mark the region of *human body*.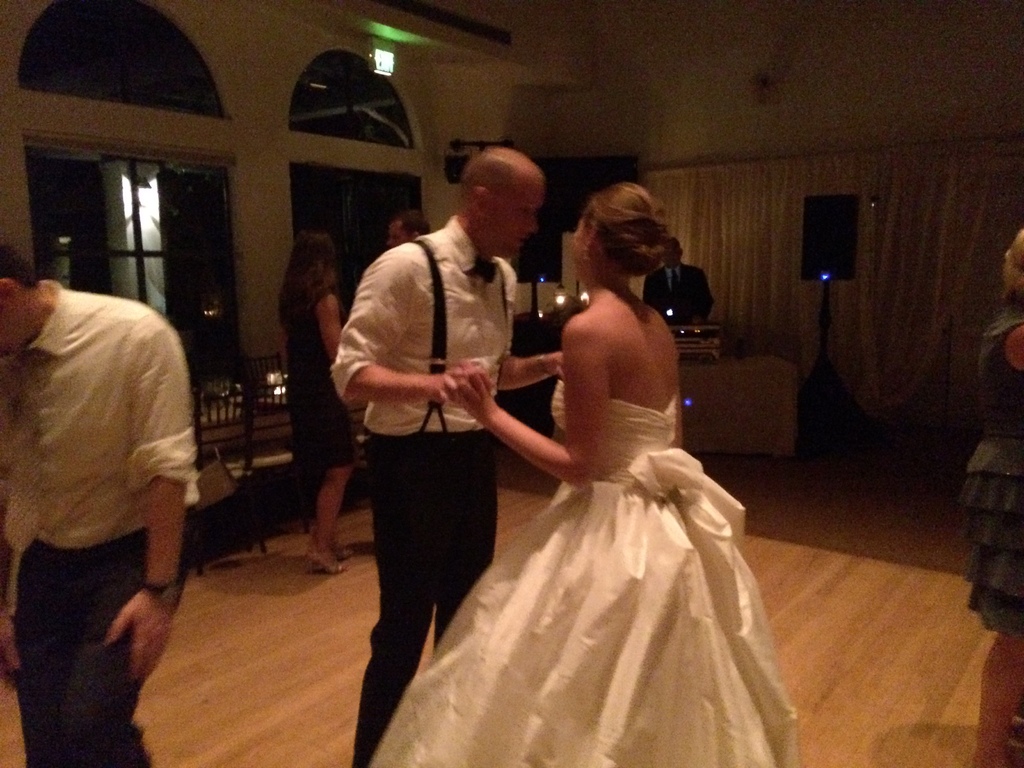
Region: (left=279, top=230, right=357, bottom=556).
